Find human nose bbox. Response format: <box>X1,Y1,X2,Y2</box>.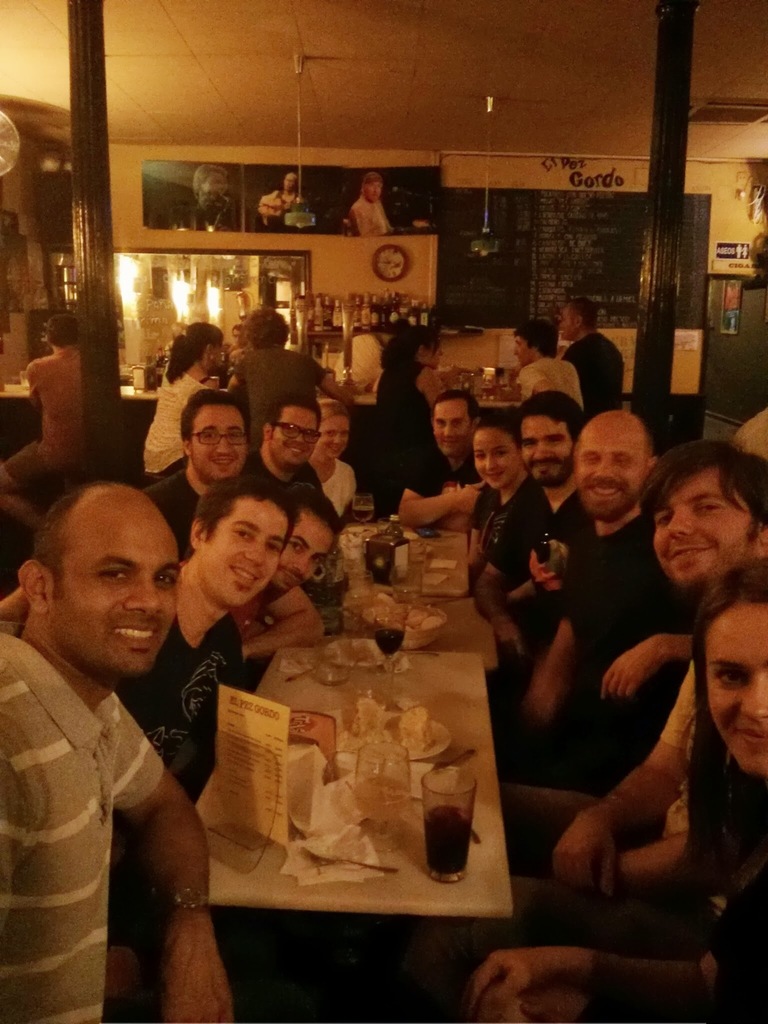
<box>739,673,767,718</box>.
